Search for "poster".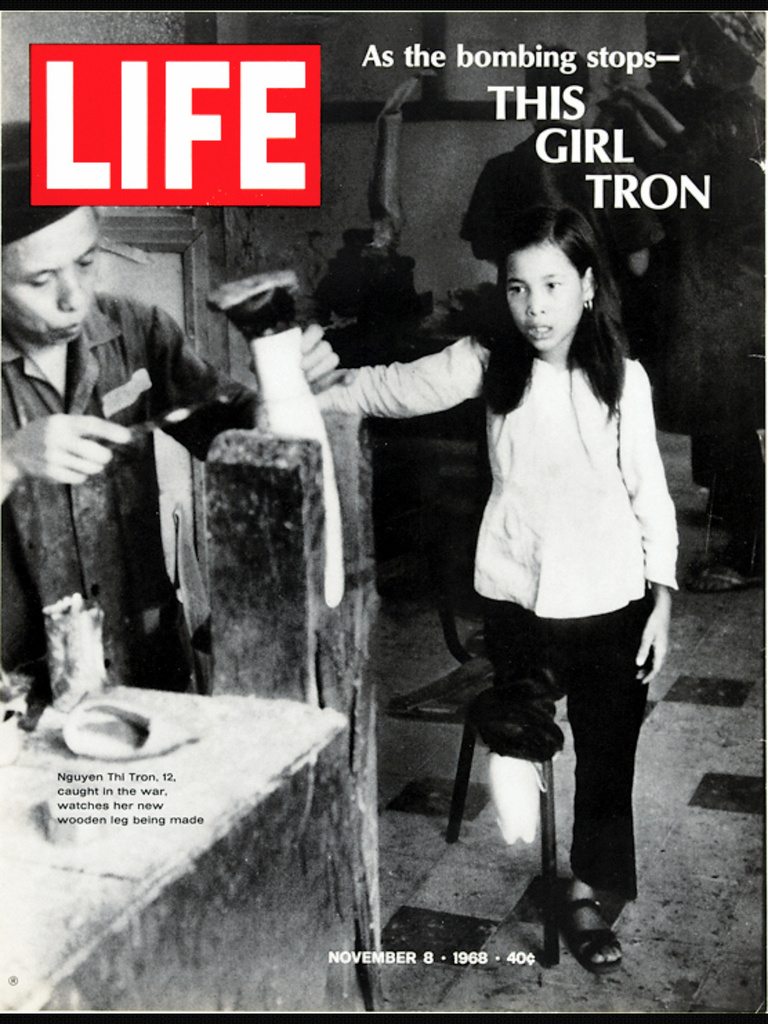
Found at box=[0, 0, 767, 1023].
